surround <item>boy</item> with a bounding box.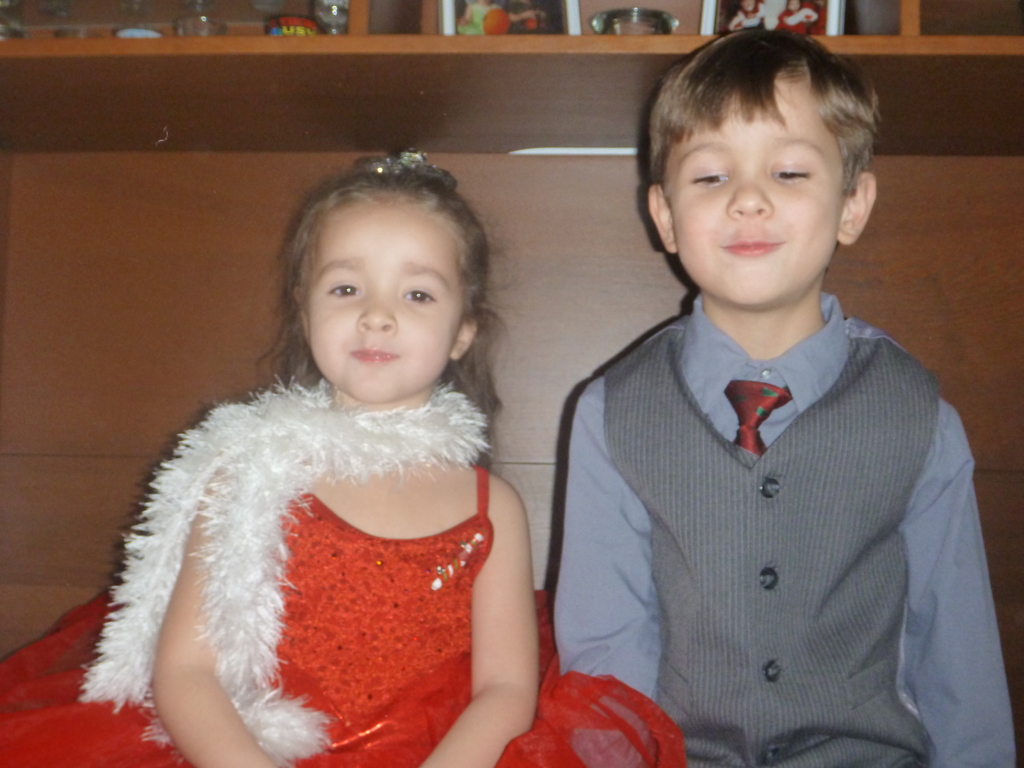
[547, 35, 987, 742].
